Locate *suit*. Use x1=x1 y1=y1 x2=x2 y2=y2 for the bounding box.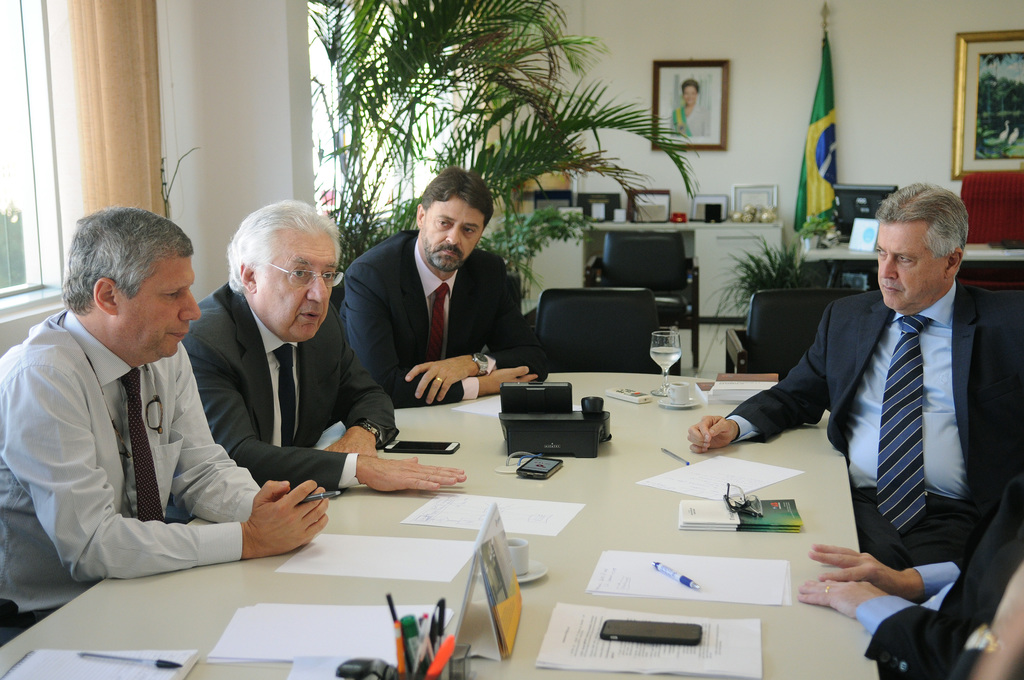
x1=336 y1=224 x2=552 y2=412.
